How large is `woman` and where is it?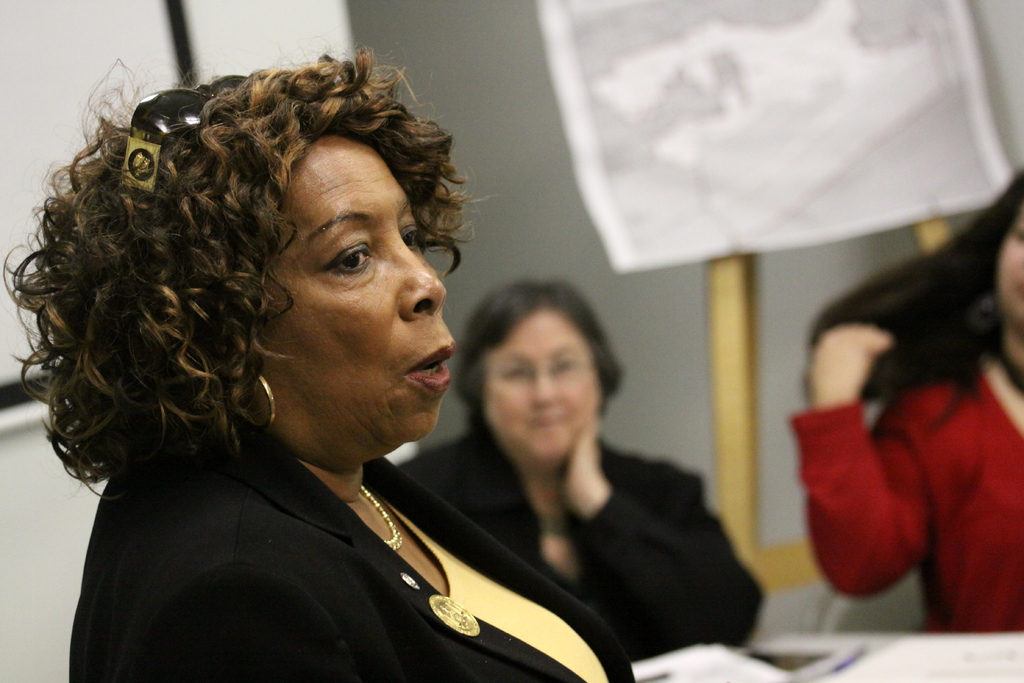
Bounding box: 384,282,766,662.
